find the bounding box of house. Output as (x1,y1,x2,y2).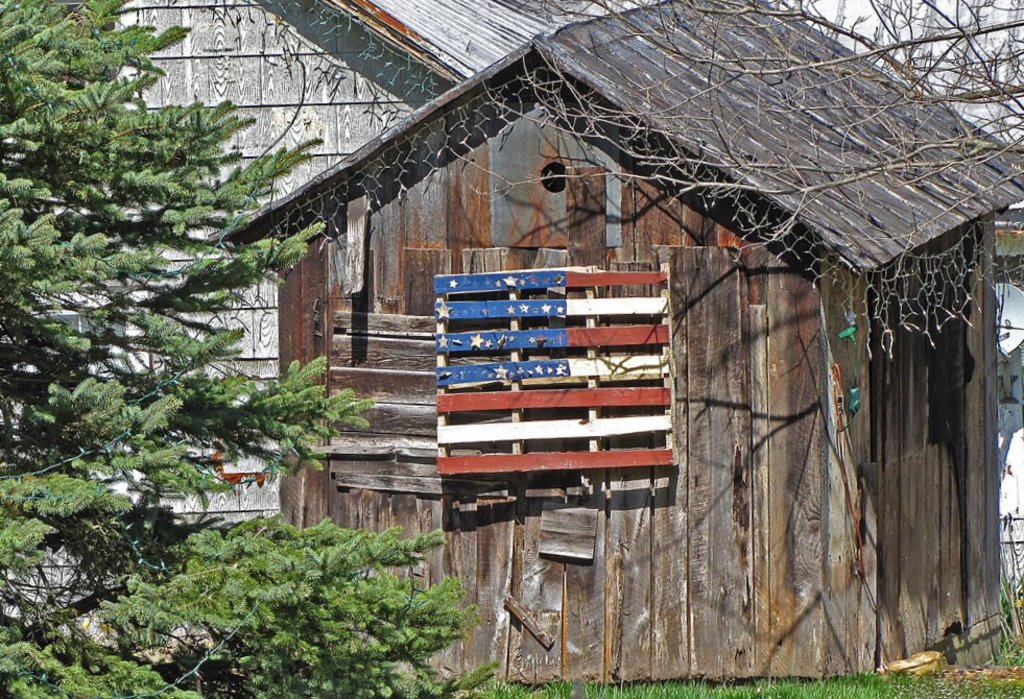
(199,0,1023,696).
